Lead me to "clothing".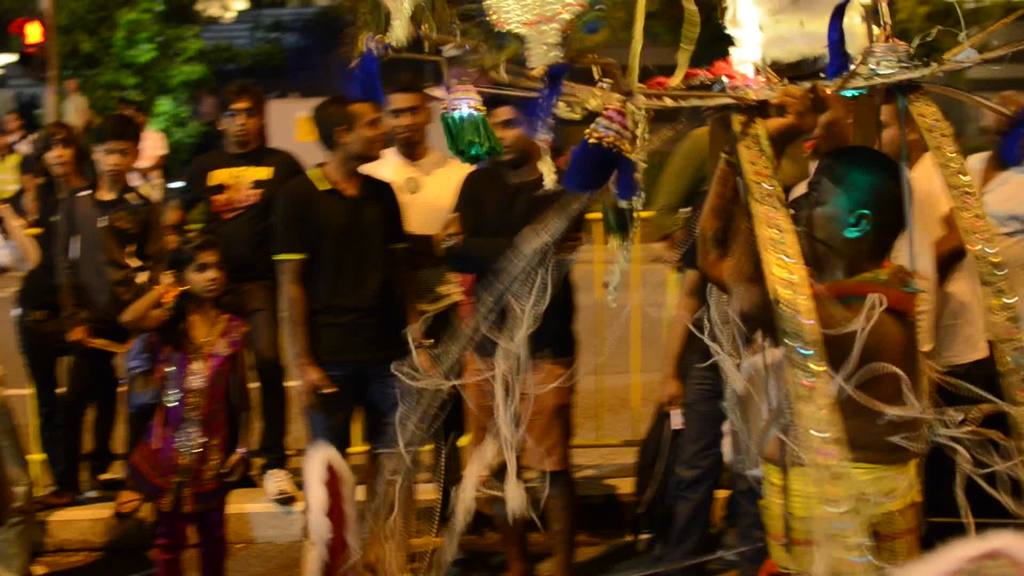
Lead to 129/294/257/573.
